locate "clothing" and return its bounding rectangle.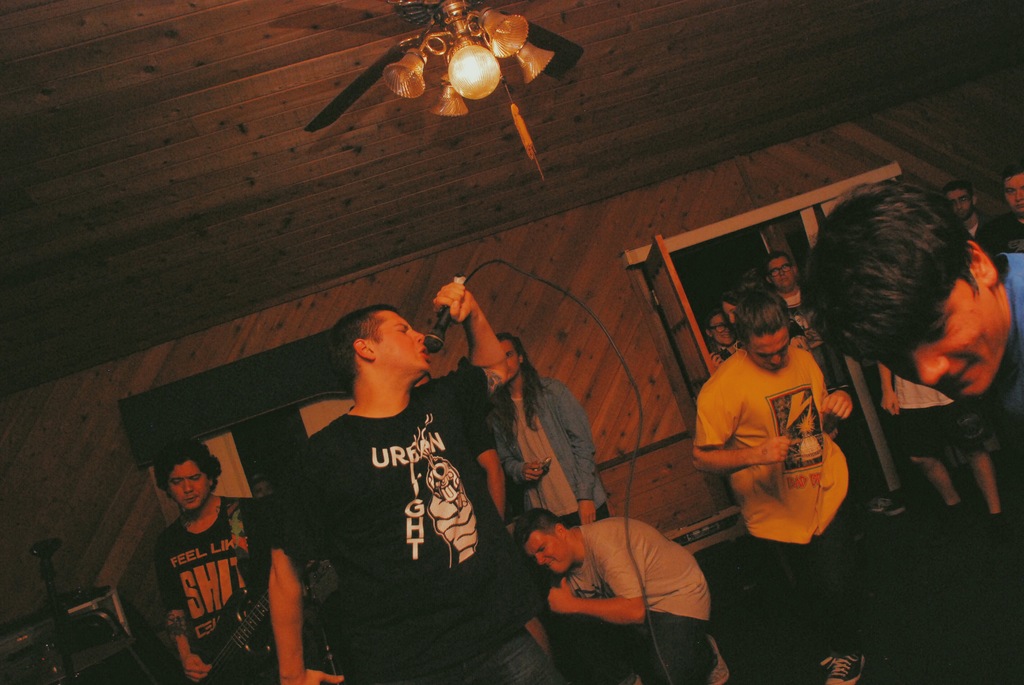
pyautogui.locateOnScreen(968, 209, 1023, 269).
